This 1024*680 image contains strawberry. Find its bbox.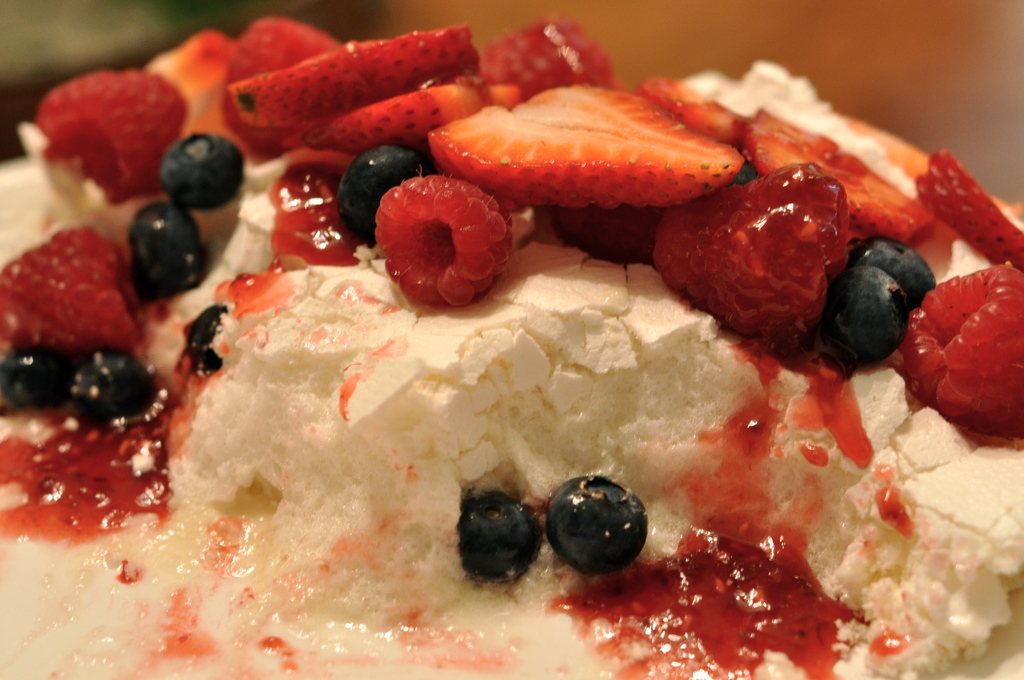
(638, 72, 746, 150).
